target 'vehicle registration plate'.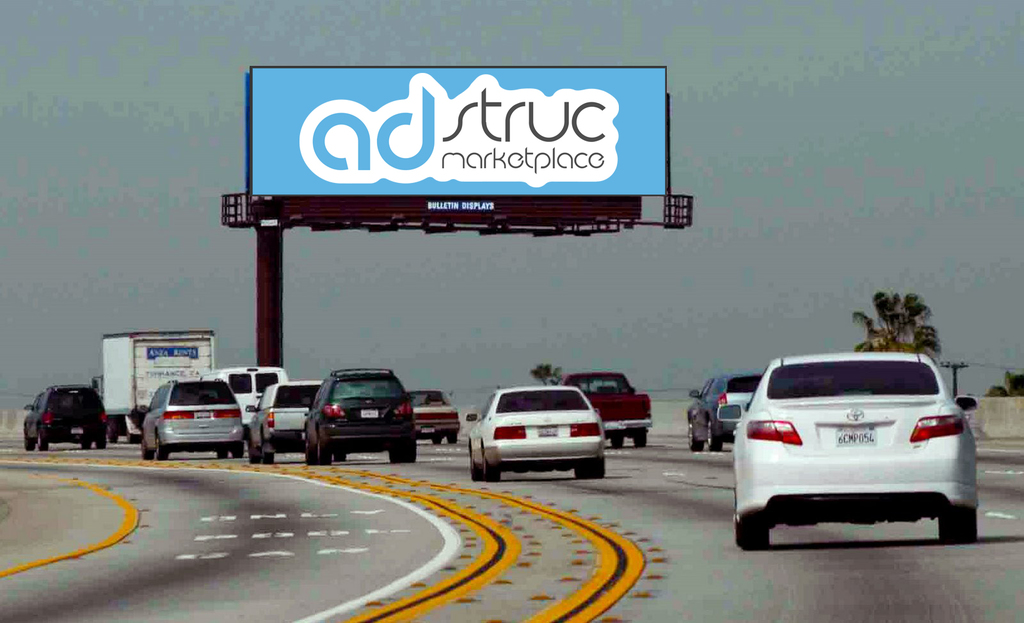
Target region: detection(835, 422, 879, 445).
